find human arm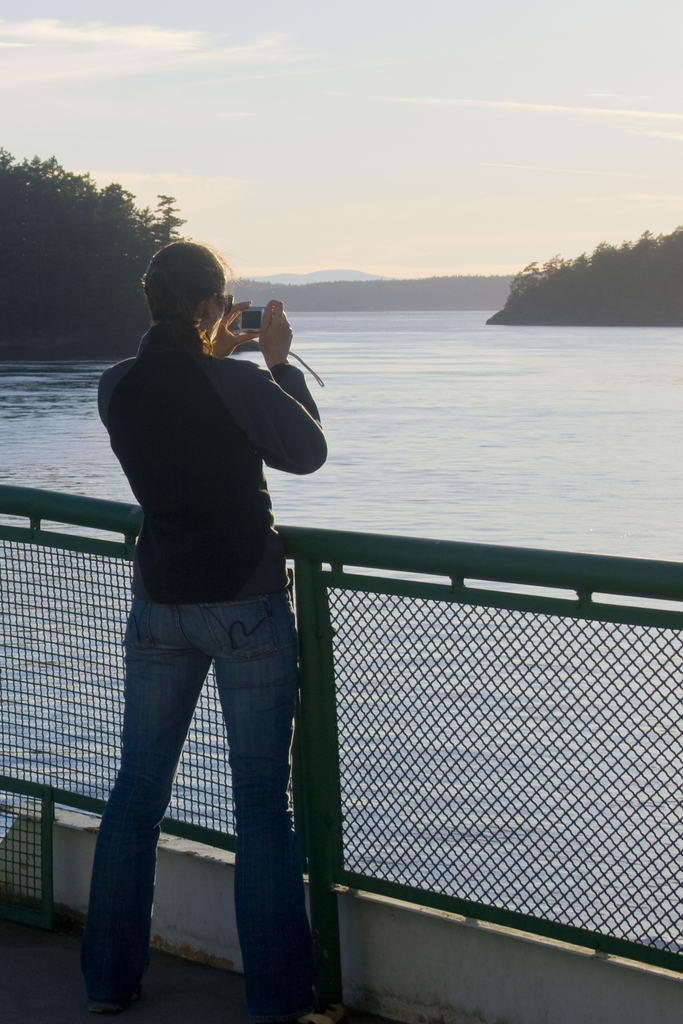
bbox=[208, 298, 260, 357]
